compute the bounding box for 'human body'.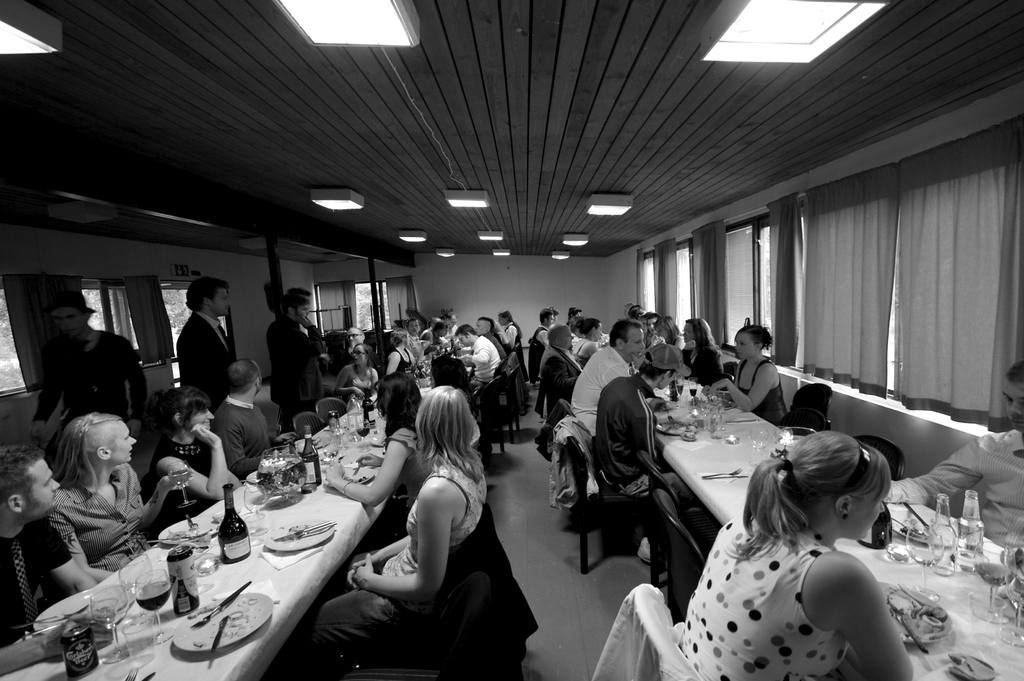
534, 308, 552, 346.
